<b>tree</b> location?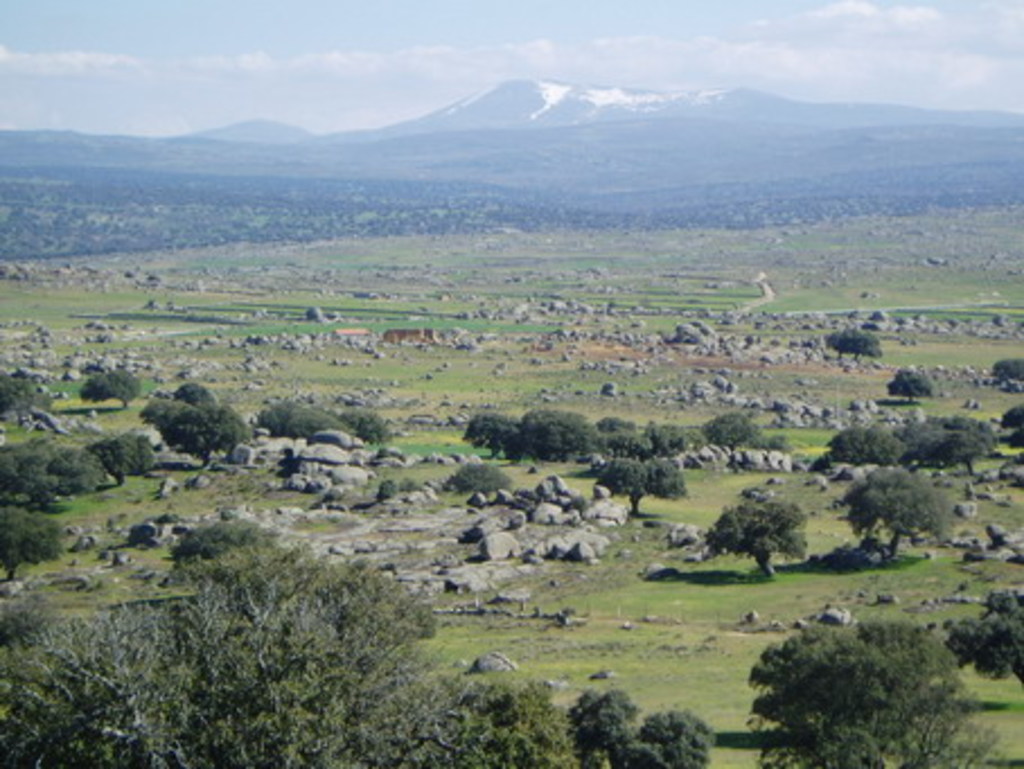
(882, 363, 936, 401)
